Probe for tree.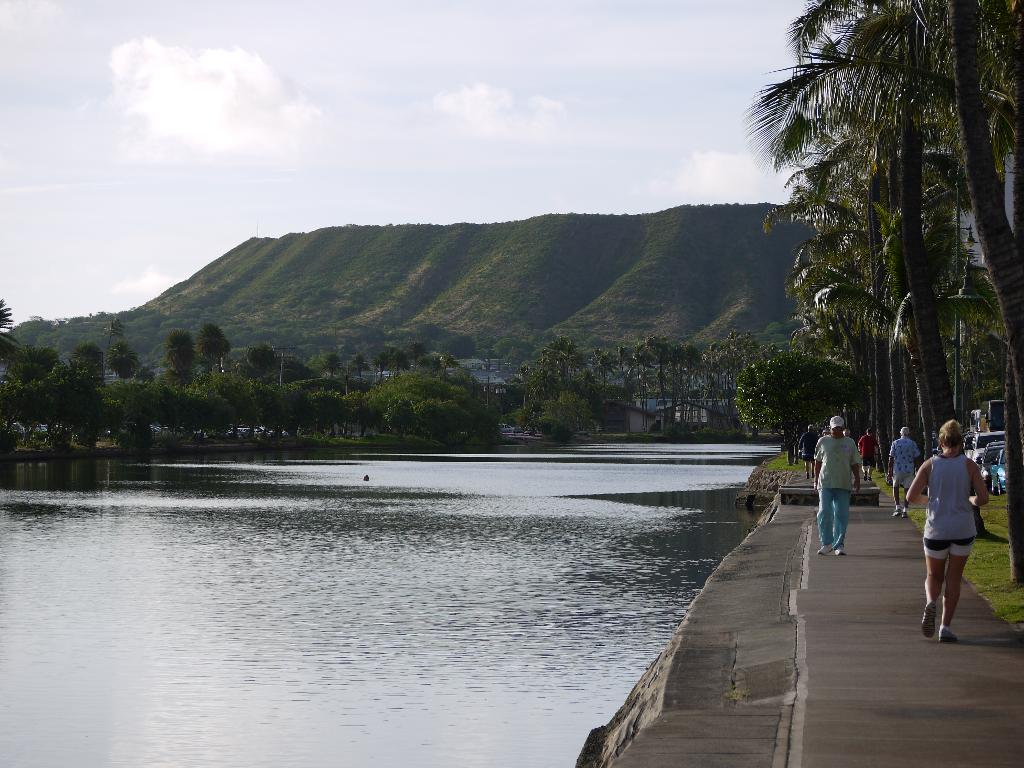
Probe result: (376,342,410,380).
